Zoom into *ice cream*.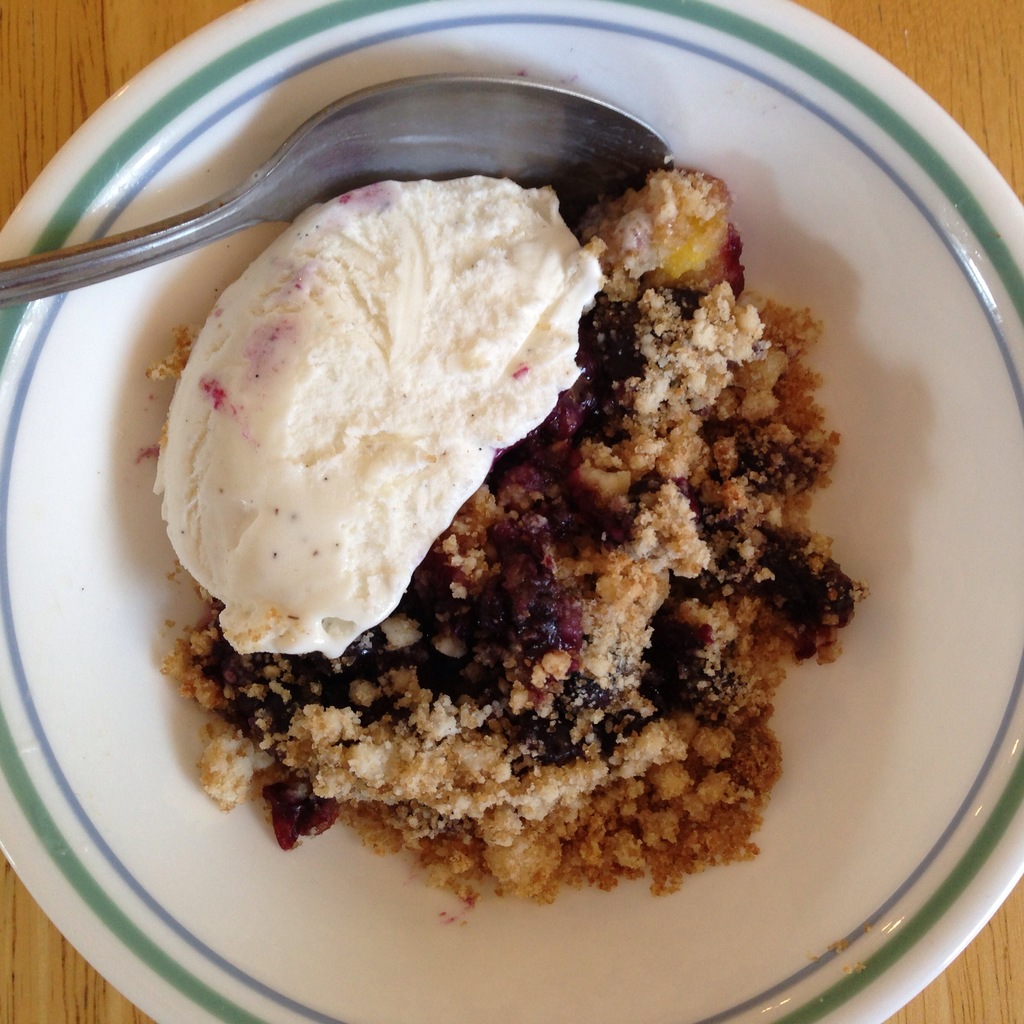
Zoom target: 151:174:605:656.
